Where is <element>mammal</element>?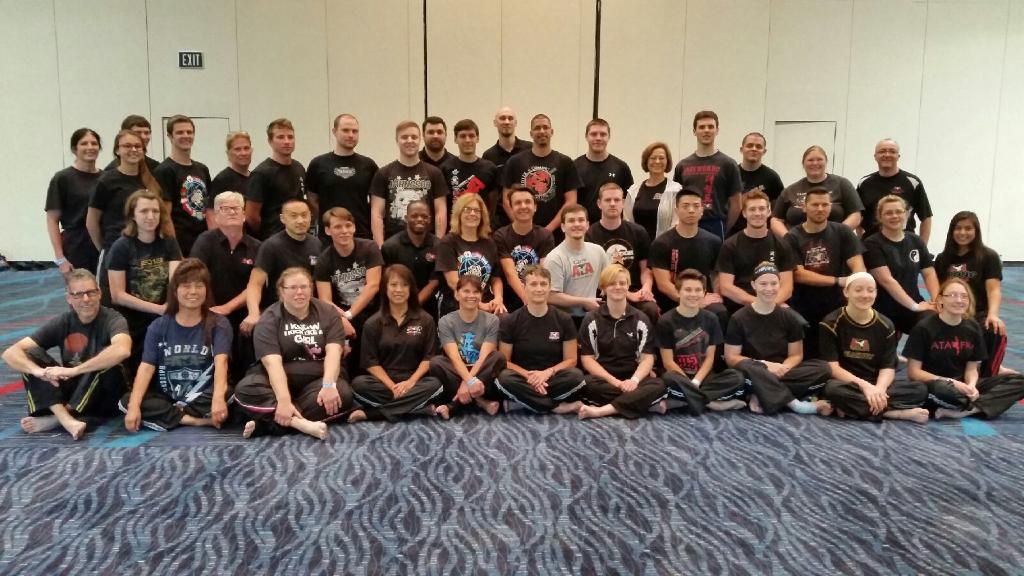
[x1=366, y1=115, x2=446, y2=244].
